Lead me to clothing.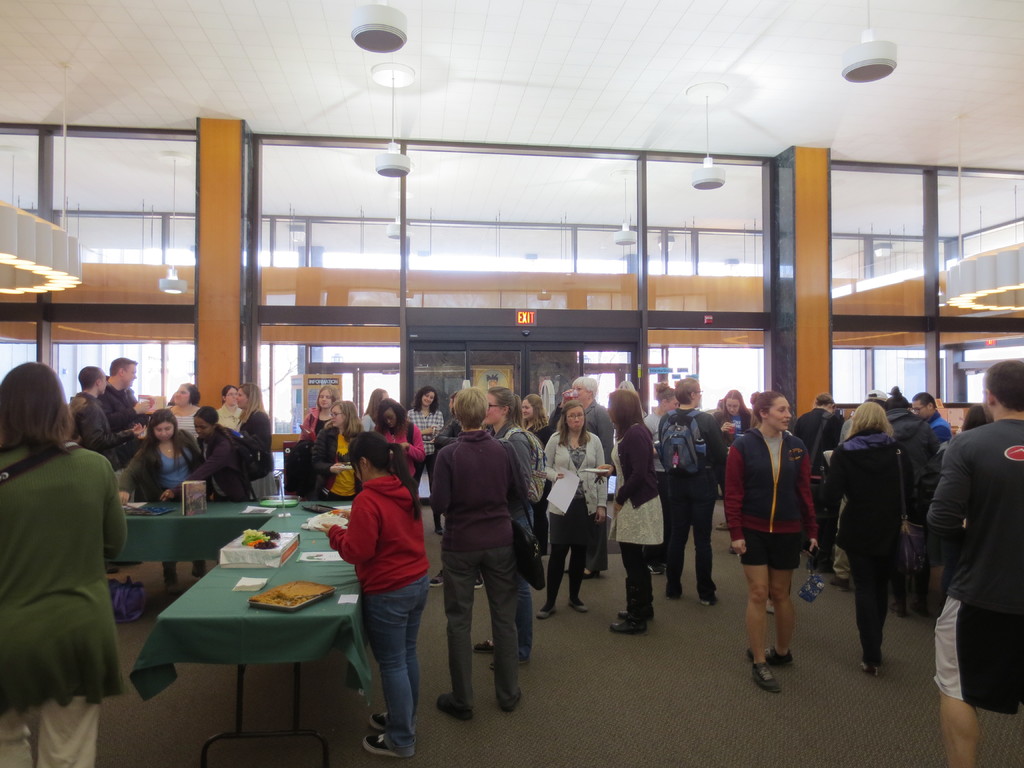
Lead to 933/419/1023/715.
